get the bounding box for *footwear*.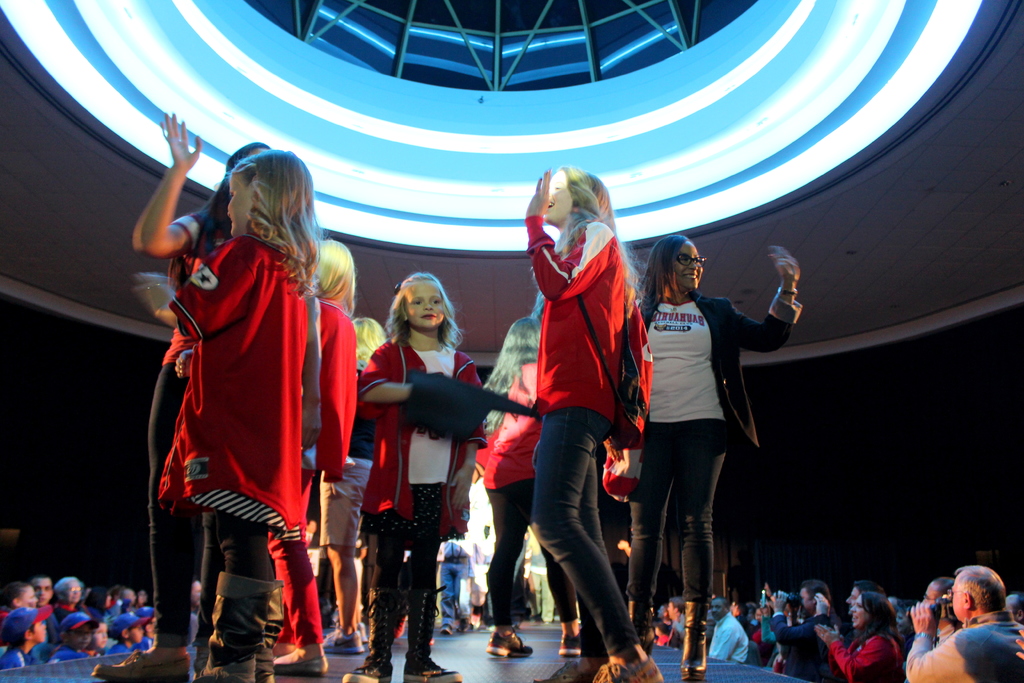
{"x1": 680, "y1": 602, "x2": 708, "y2": 675}.
